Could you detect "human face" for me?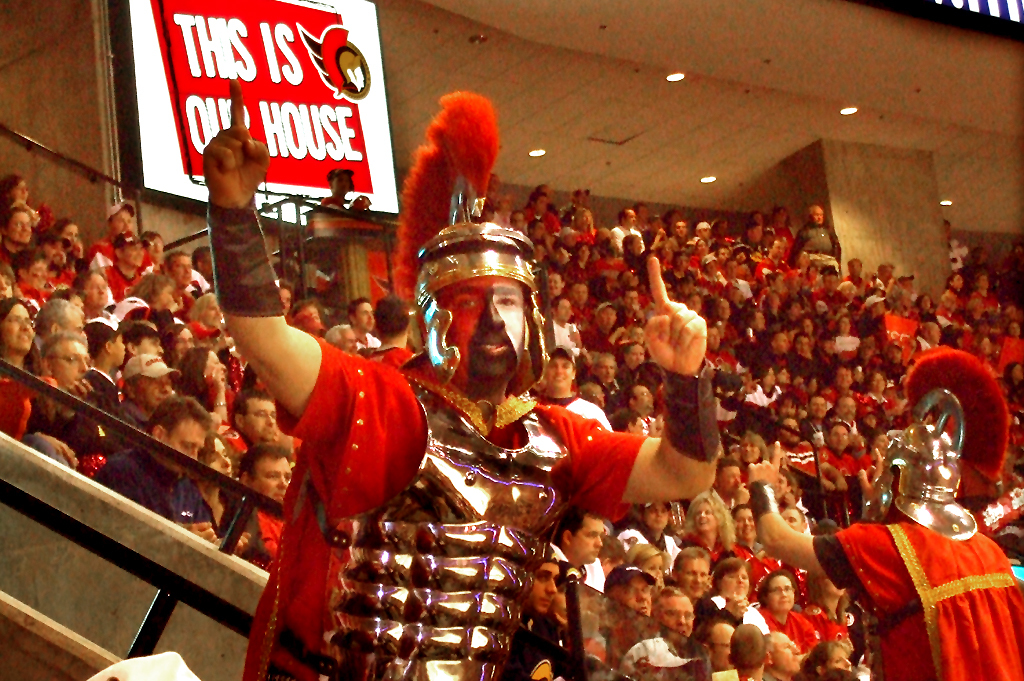
Detection result: <bbox>658, 597, 693, 639</bbox>.
